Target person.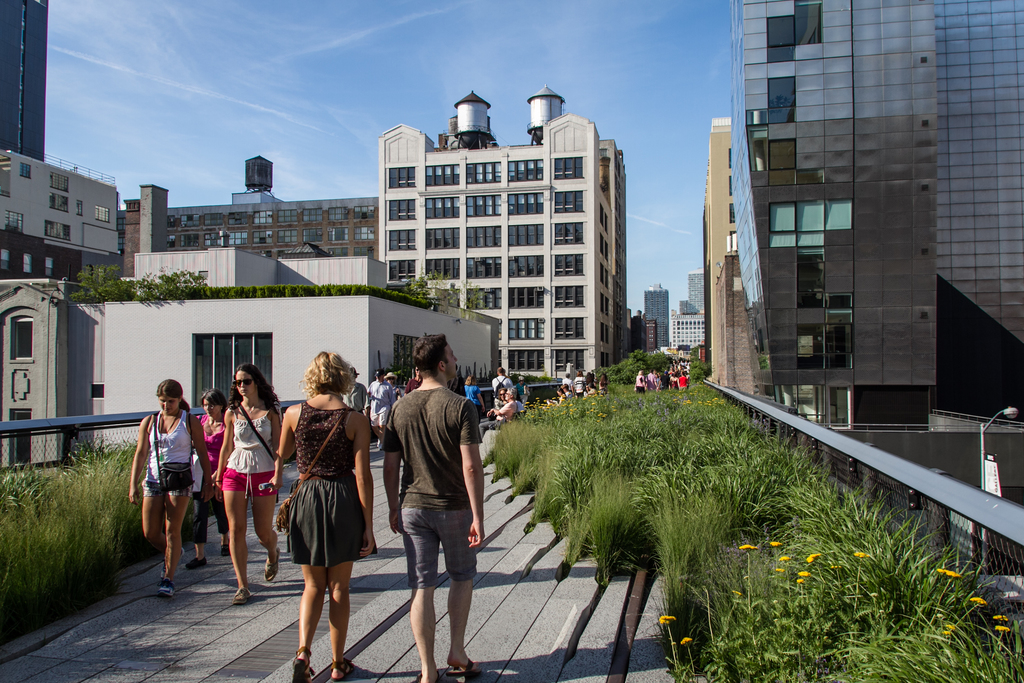
Target region: <region>268, 353, 382, 682</region>.
